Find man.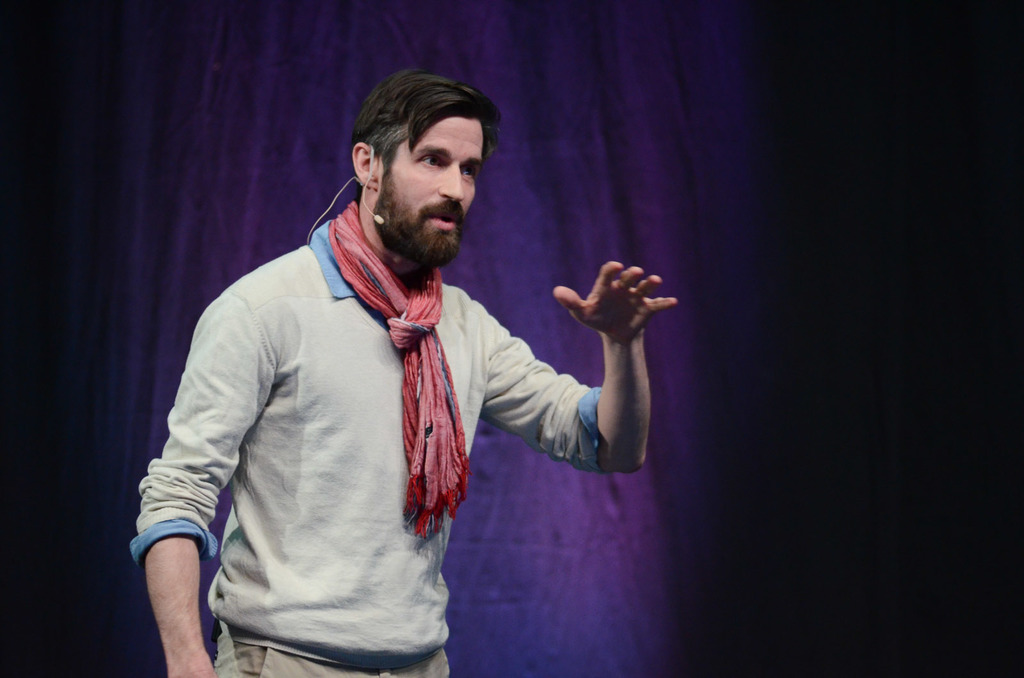
127/66/678/677.
